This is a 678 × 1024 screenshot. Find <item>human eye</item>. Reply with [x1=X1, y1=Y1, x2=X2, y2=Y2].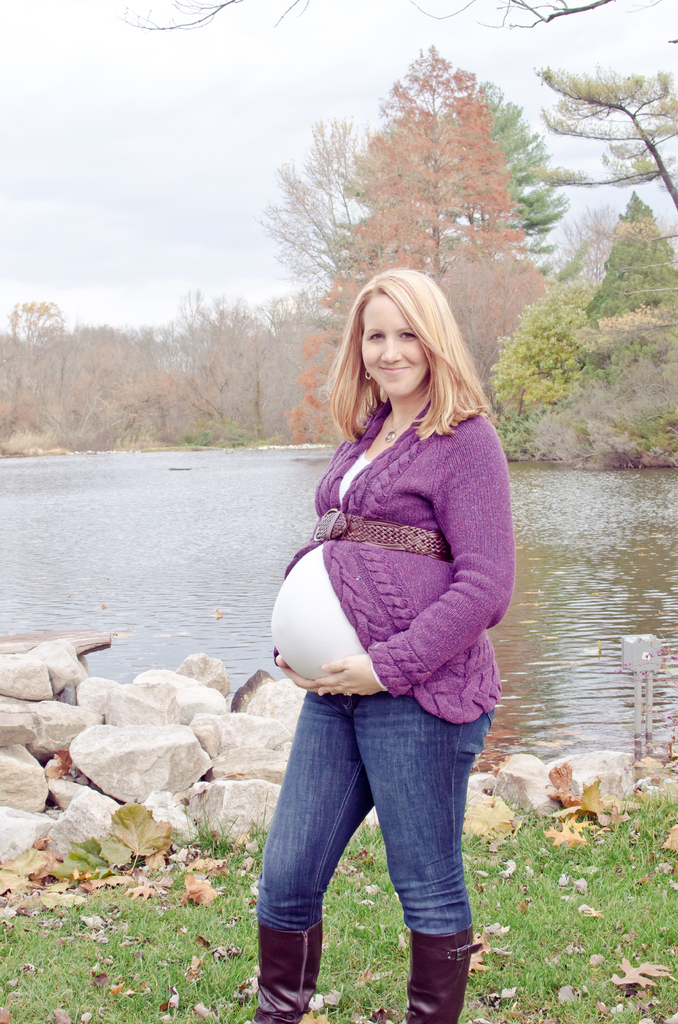
[x1=399, y1=331, x2=422, y2=342].
